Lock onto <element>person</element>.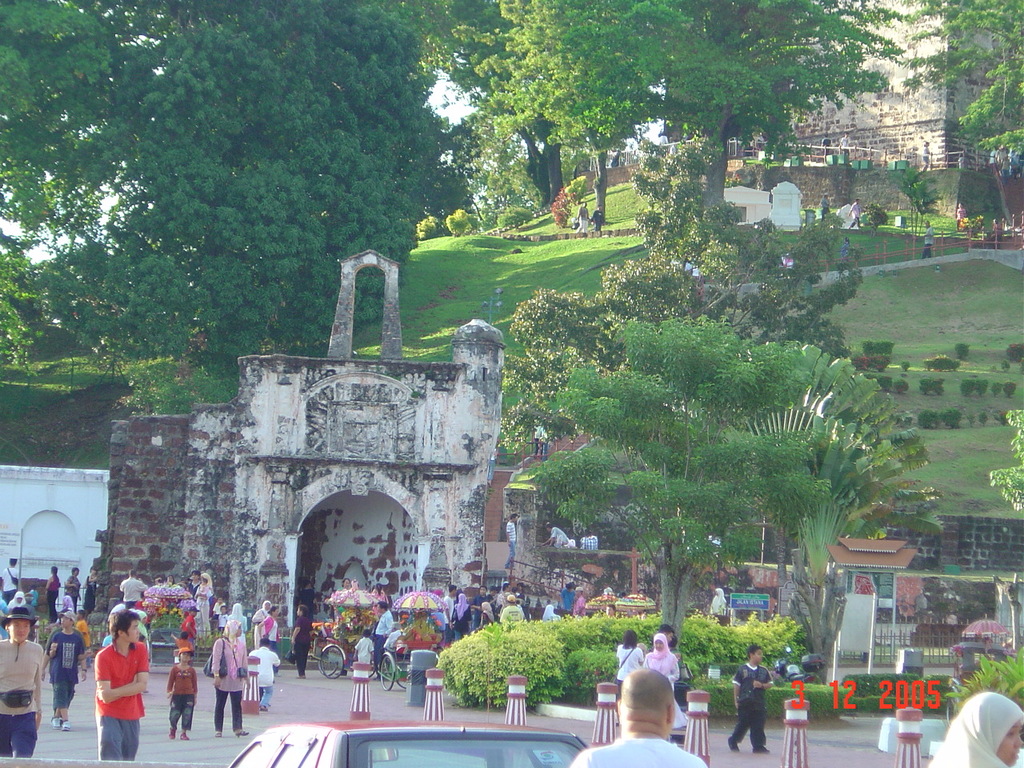
Locked: (838, 235, 854, 265).
